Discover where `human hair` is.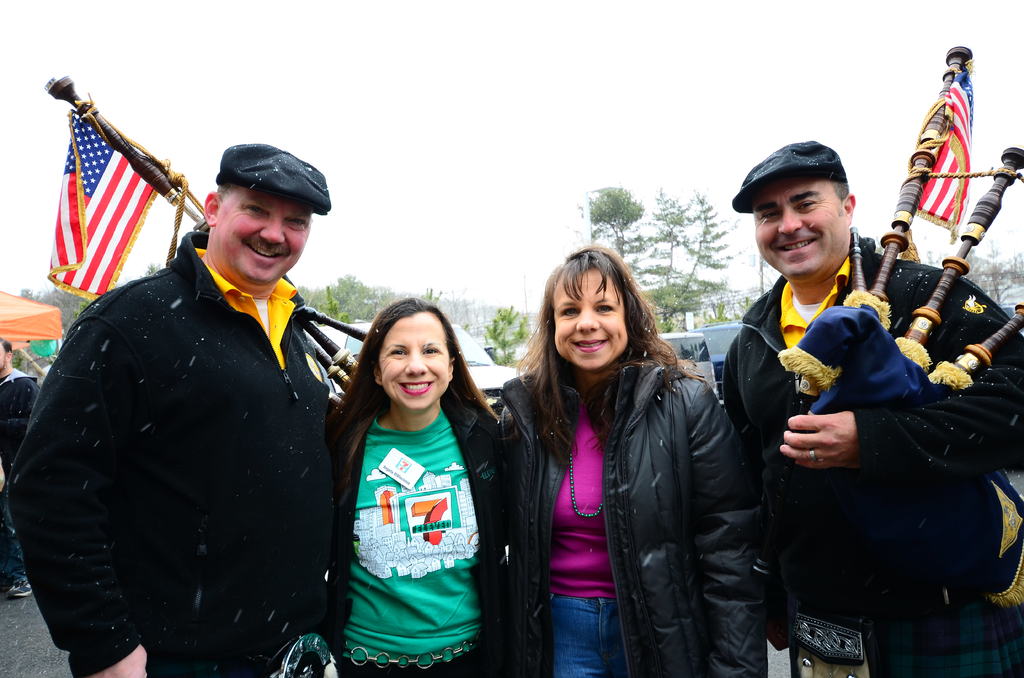
Discovered at <box>216,182,240,207</box>.
